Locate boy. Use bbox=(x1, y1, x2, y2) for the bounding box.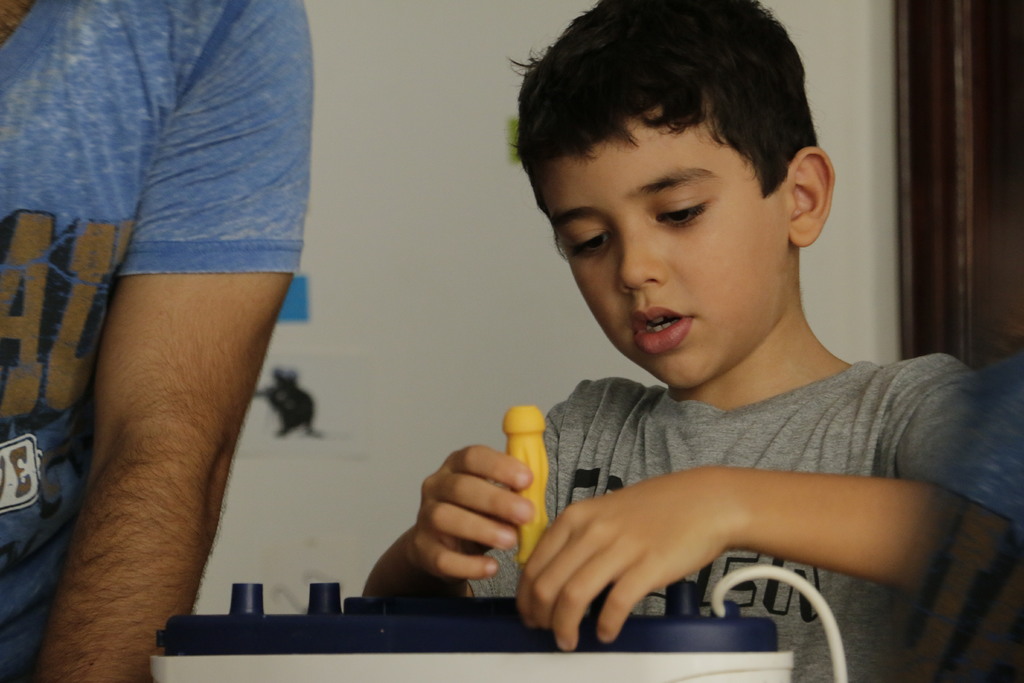
bbox=(362, 0, 1023, 682).
